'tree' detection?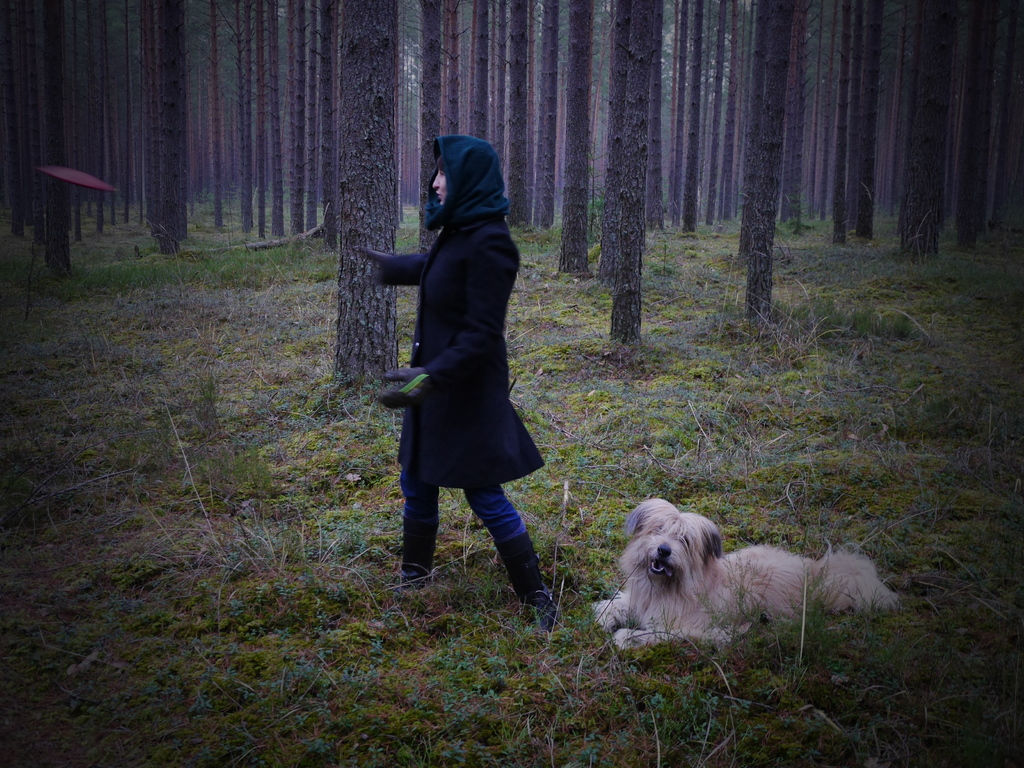
Rect(460, 1, 497, 143)
